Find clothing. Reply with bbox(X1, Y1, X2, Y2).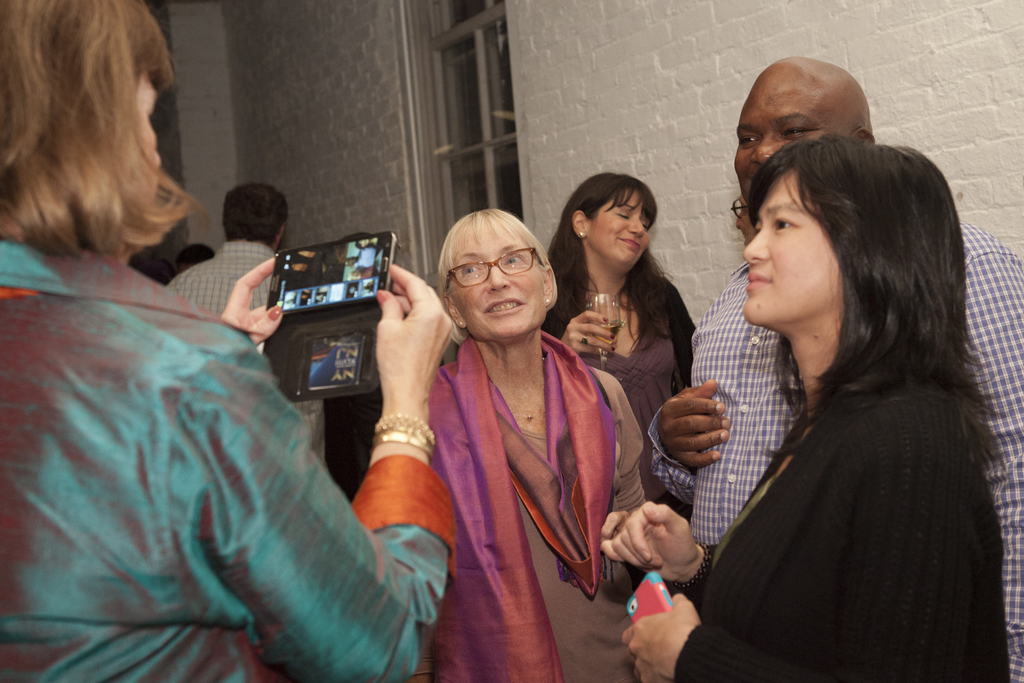
bbox(673, 368, 1014, 682).
